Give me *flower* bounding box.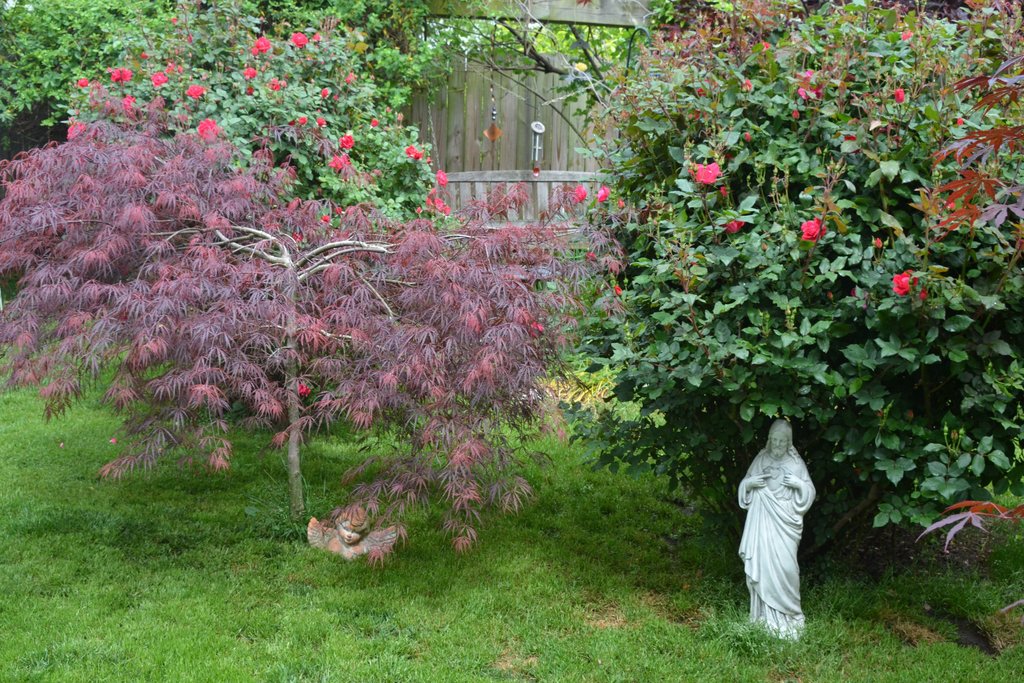
region(739, 132, 752, 142).
